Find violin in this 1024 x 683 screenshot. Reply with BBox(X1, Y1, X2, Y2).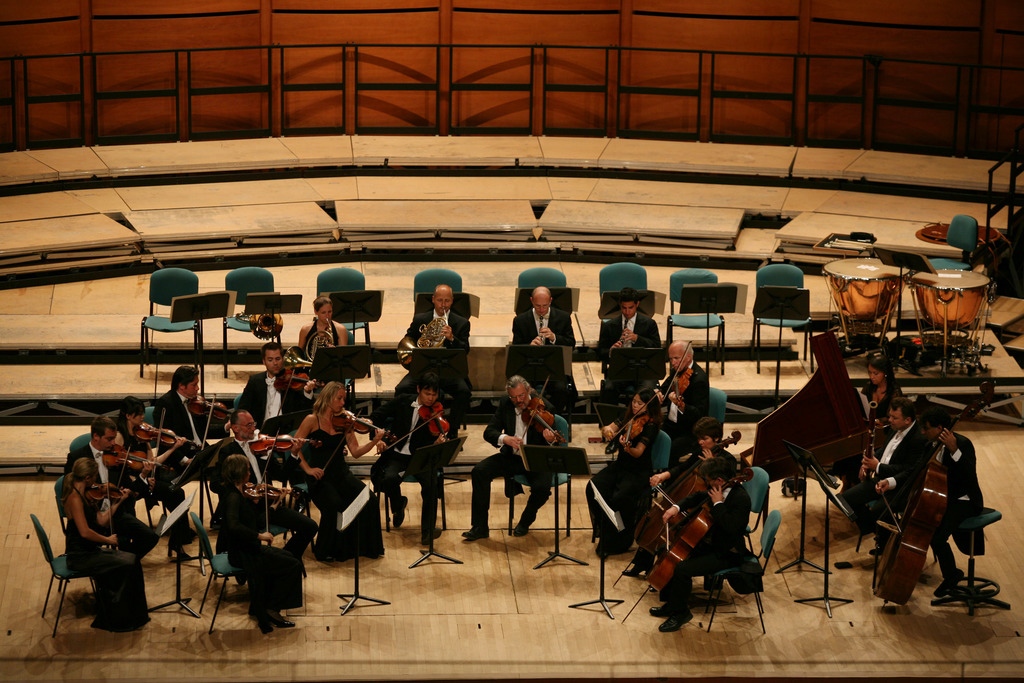
BBox(374, 397, 473, 449).
